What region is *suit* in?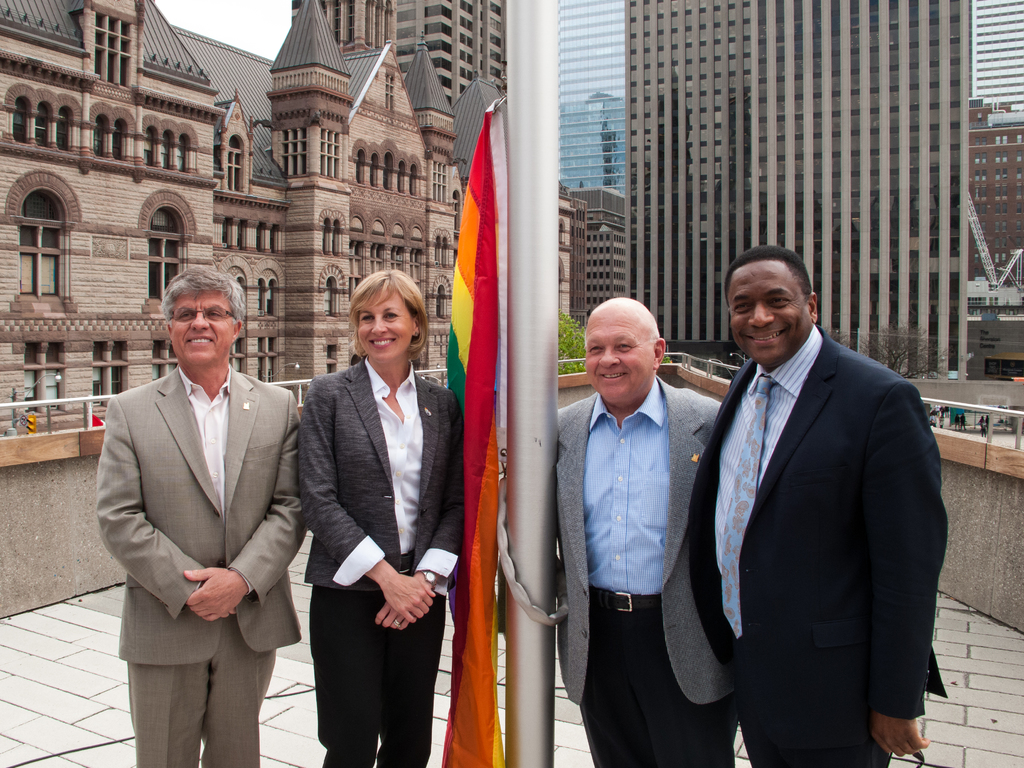
l=81, t=353, r=321, b=767.
